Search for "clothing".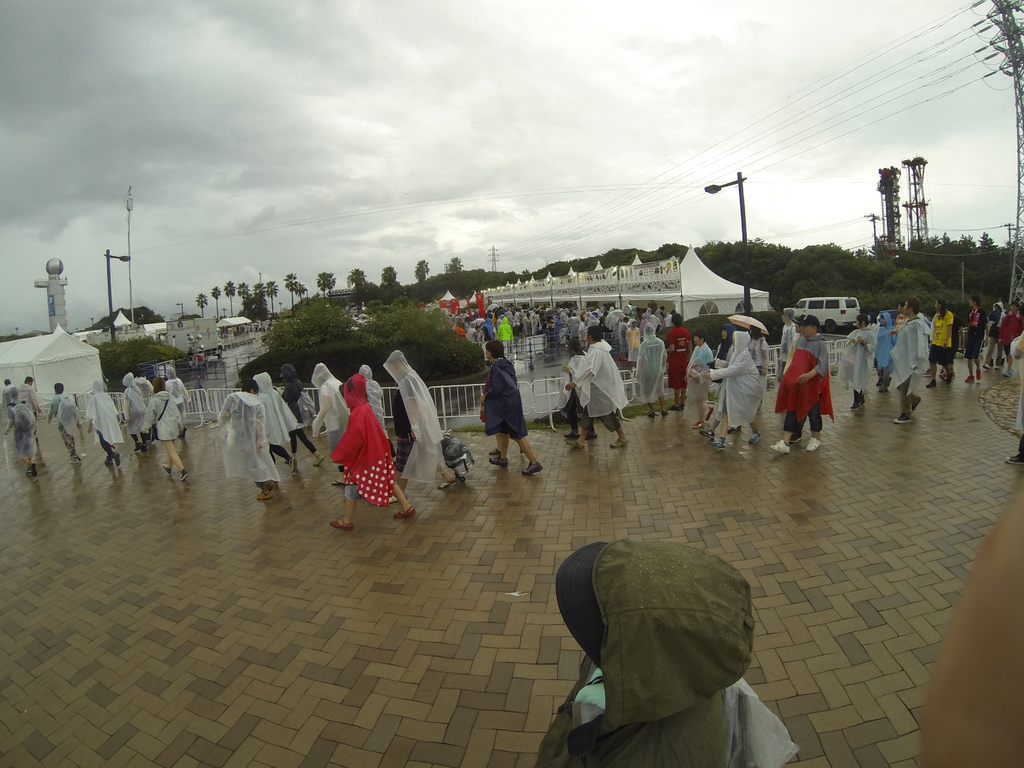
Found at Rect(138, 386, 191, 442).
